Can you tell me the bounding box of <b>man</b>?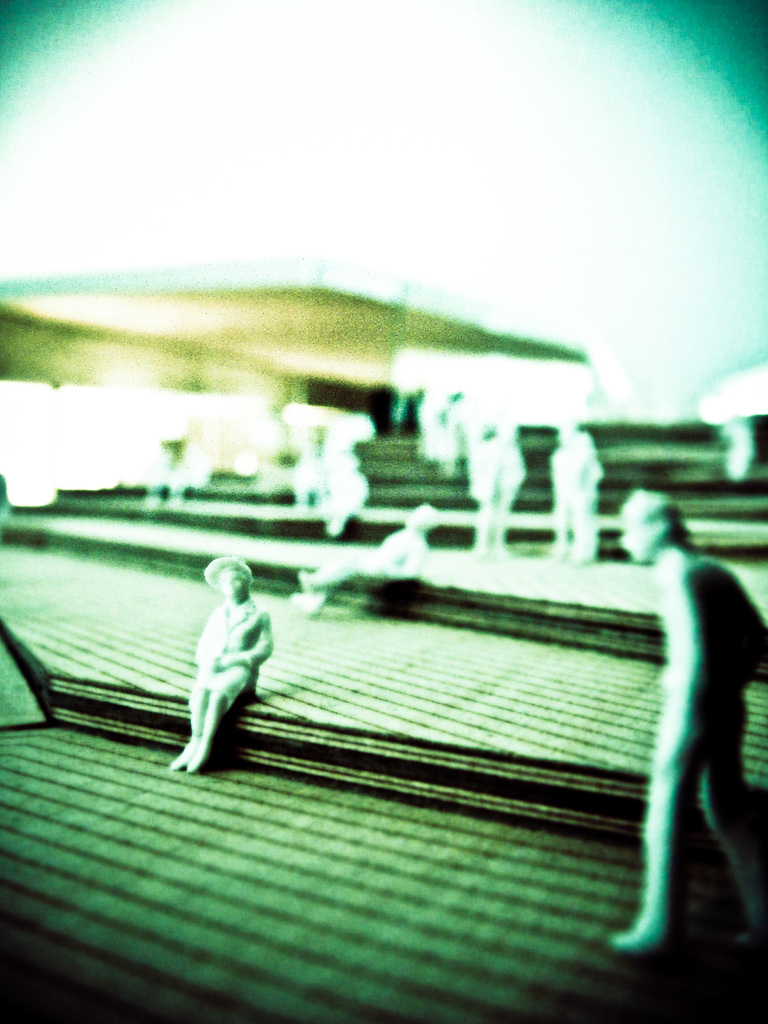
296:502:443:595.
